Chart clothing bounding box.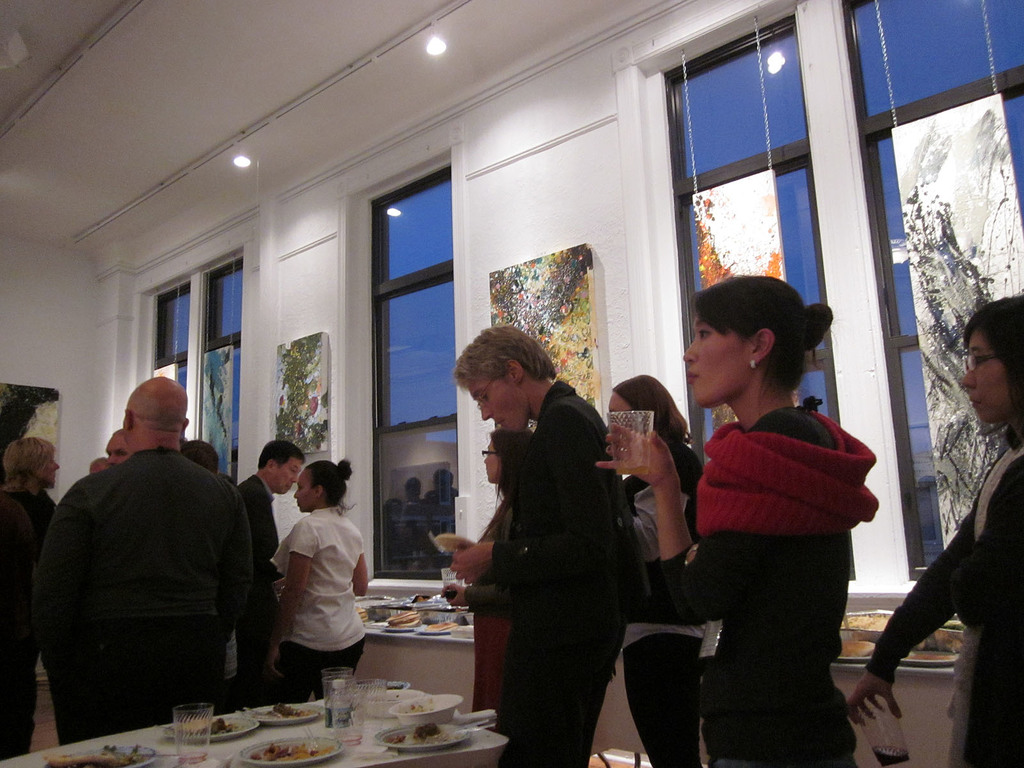
Charted: bbox(485, 495, 514, 542).
